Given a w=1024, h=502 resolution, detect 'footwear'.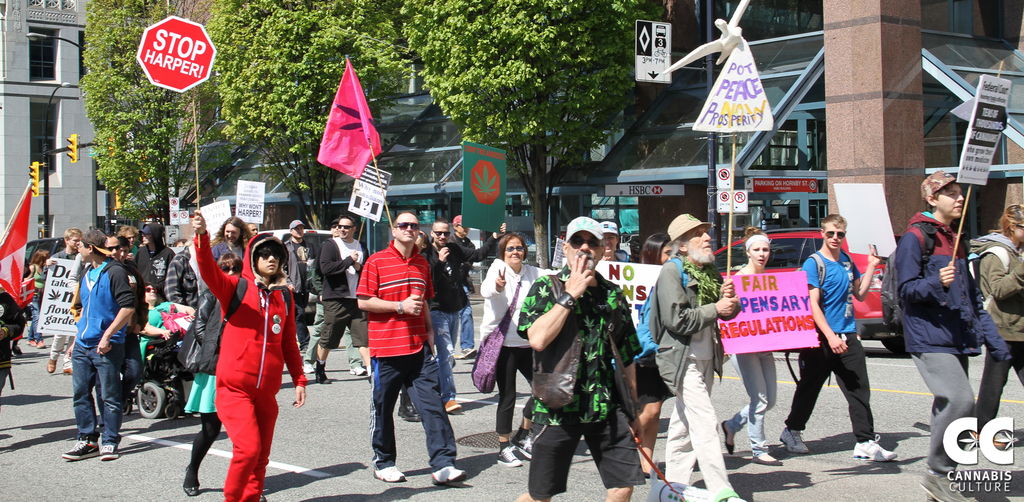
(left=406, top=401, right=424, bottom=423).
